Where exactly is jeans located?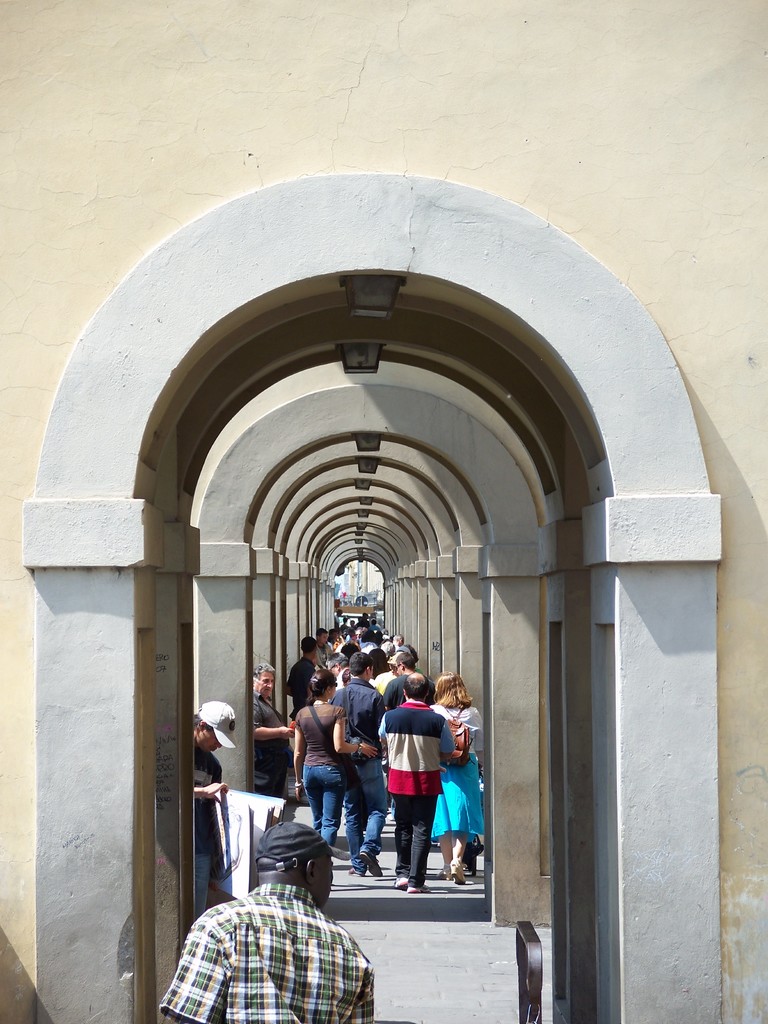
Its bounding box is pyautogui.locateOnScreen(303, 764, 341, 842).
